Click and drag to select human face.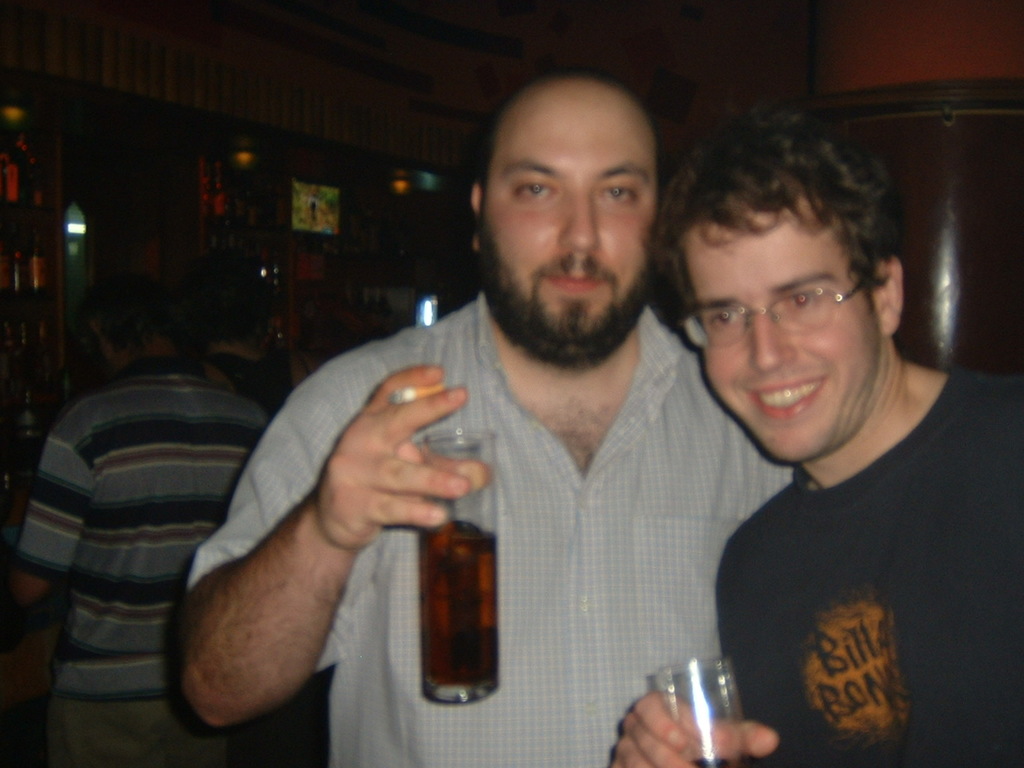
Selection: <region>672, 180, 891, 480</region>.
